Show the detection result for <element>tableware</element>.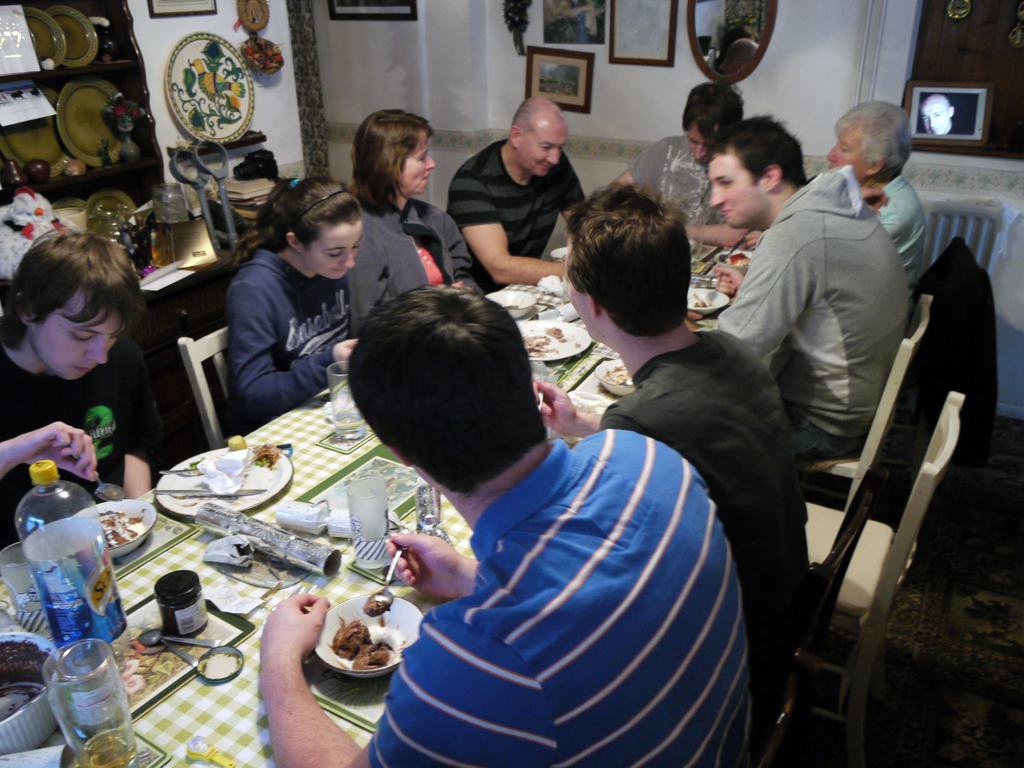
bbox=(326, 362, 372, 439).
